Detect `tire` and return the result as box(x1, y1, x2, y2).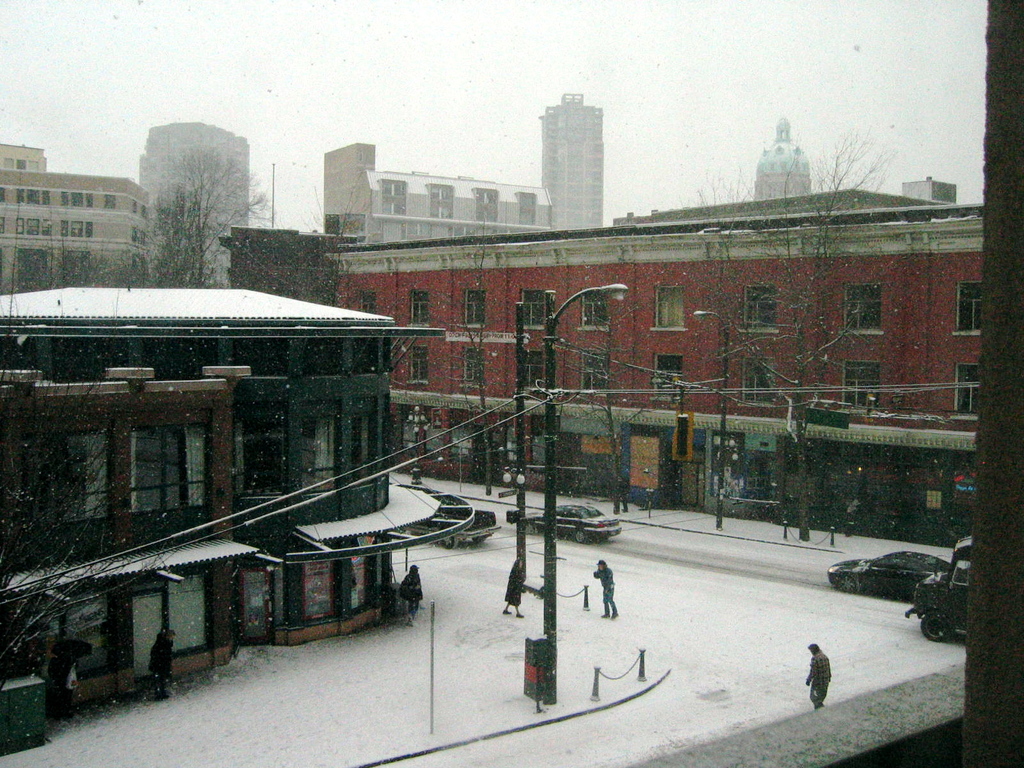
box(837, 575, 861, 596).
